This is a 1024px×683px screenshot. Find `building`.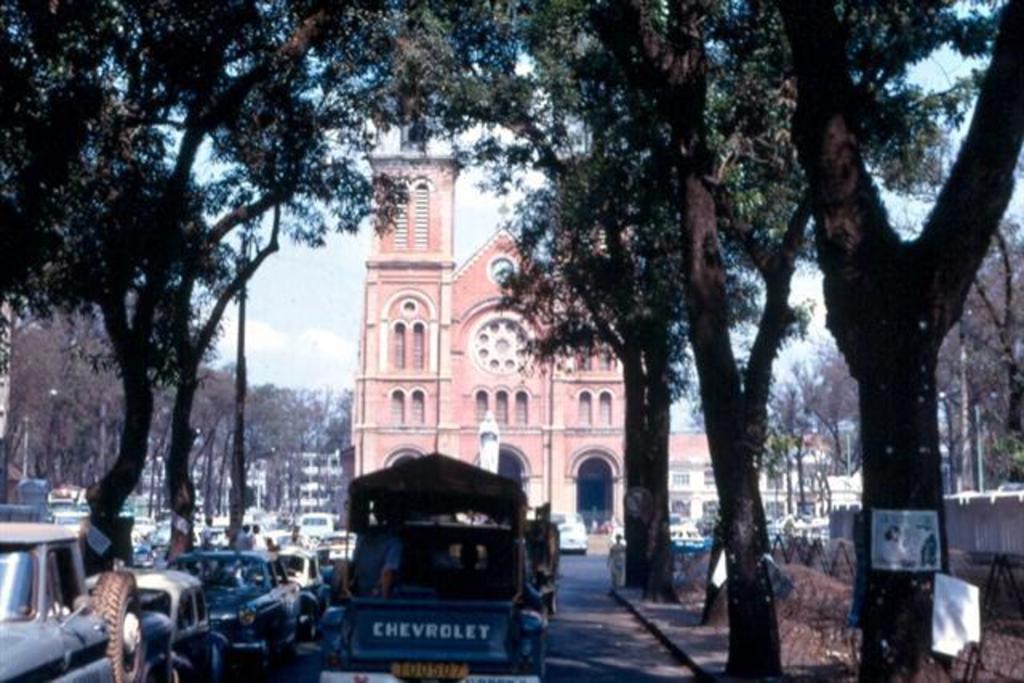
Bounding box: {"x1": 347, "y1": 115, "x2": 832, "y2": 541}.
